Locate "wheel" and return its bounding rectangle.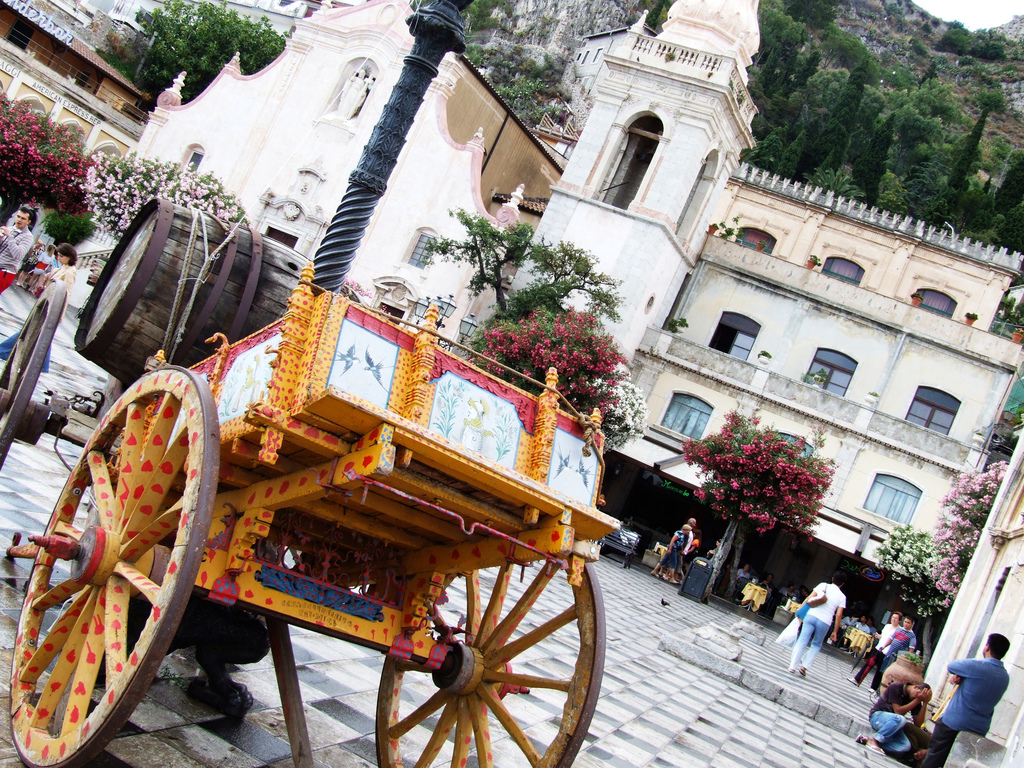
20 358 216 745.
